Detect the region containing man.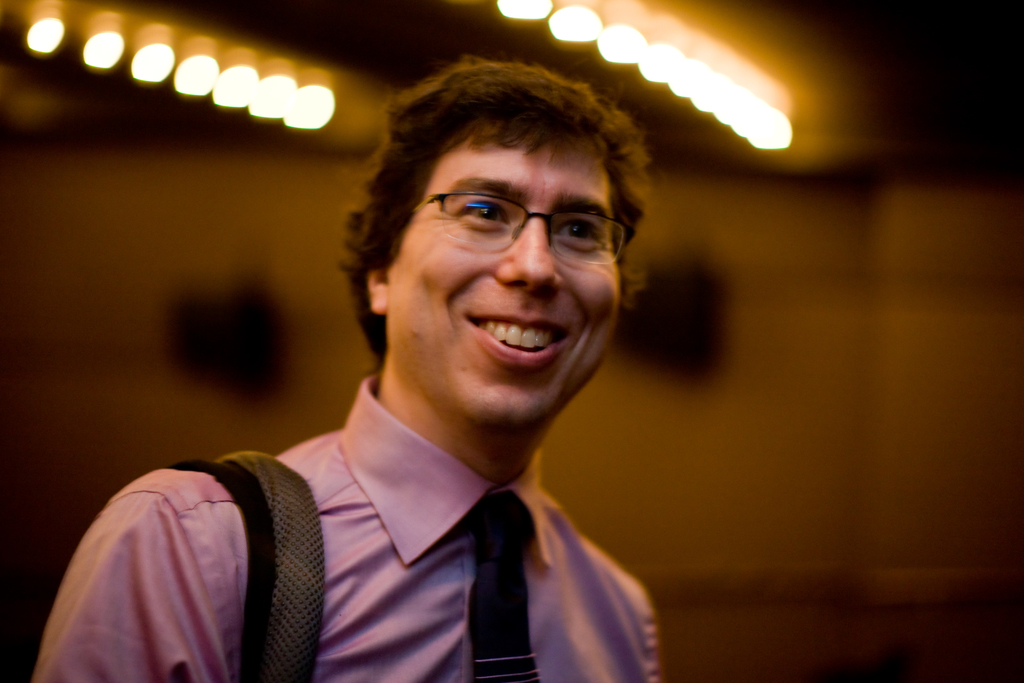
select_region(30, 51, 664, 682).
